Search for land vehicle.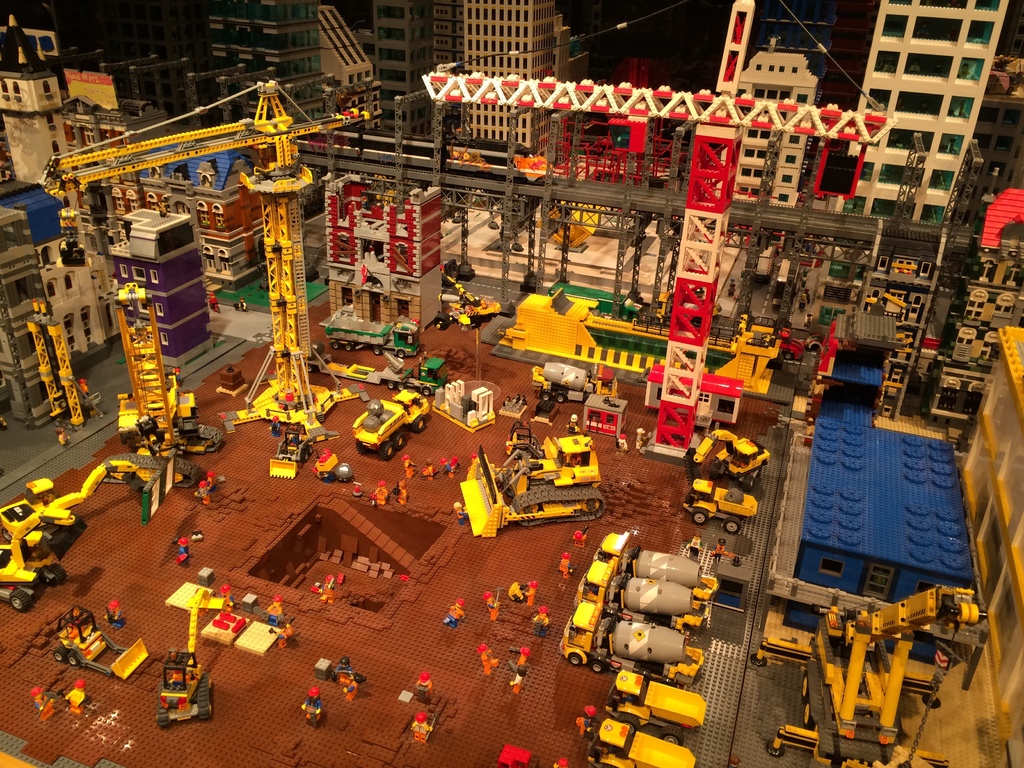
Found at <bbox>53, 600, 151, 681</bbox>.
